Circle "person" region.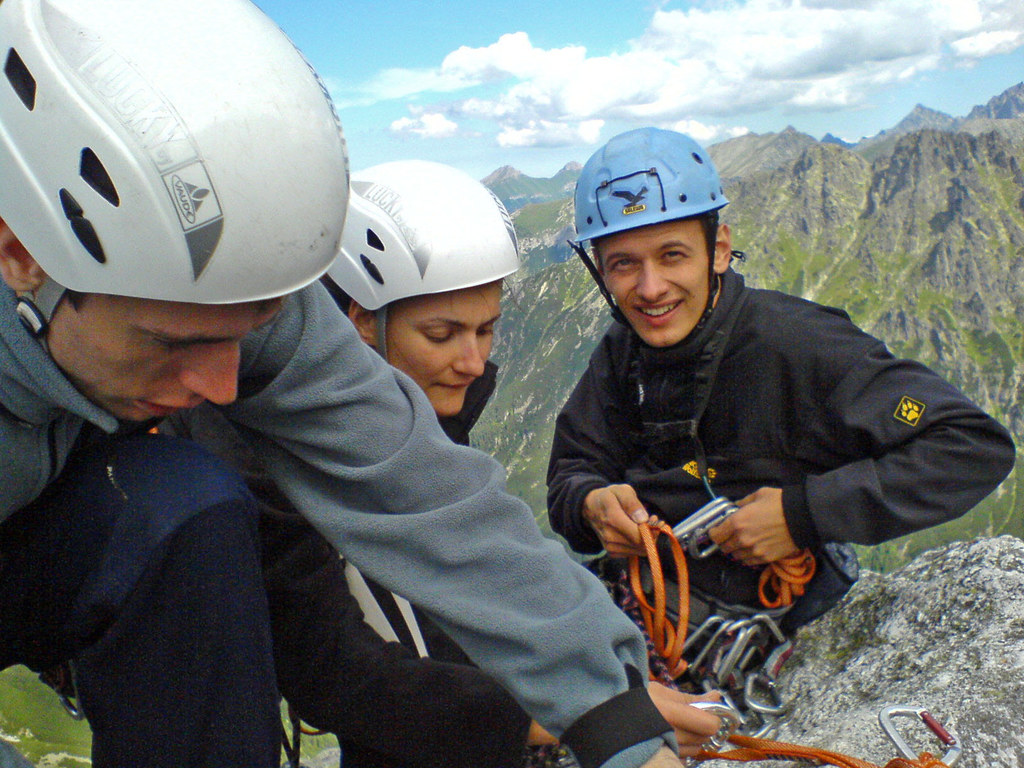
Region: 540/114/1020/767.
